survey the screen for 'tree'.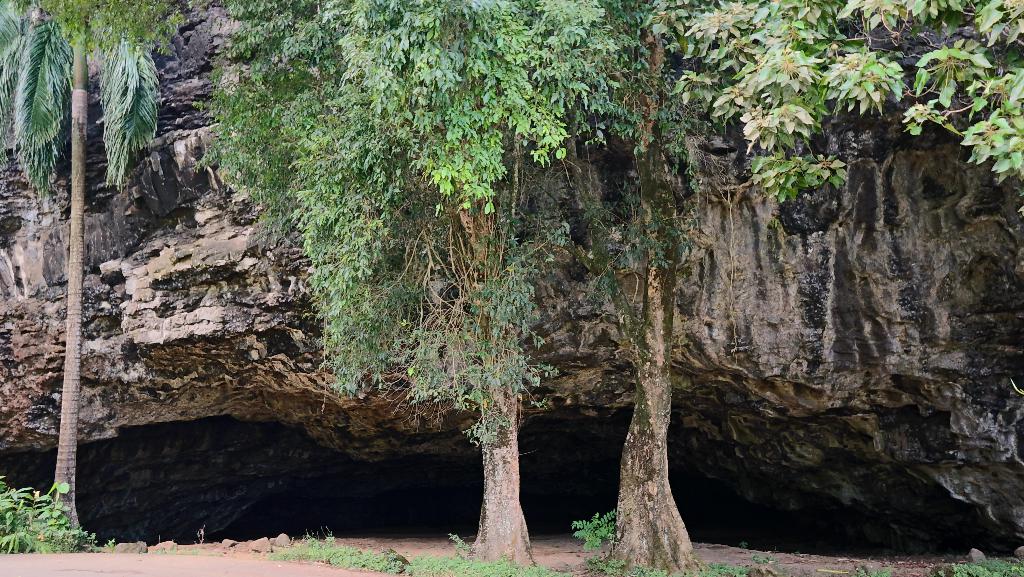
Survey found: (0,0,214,555).
